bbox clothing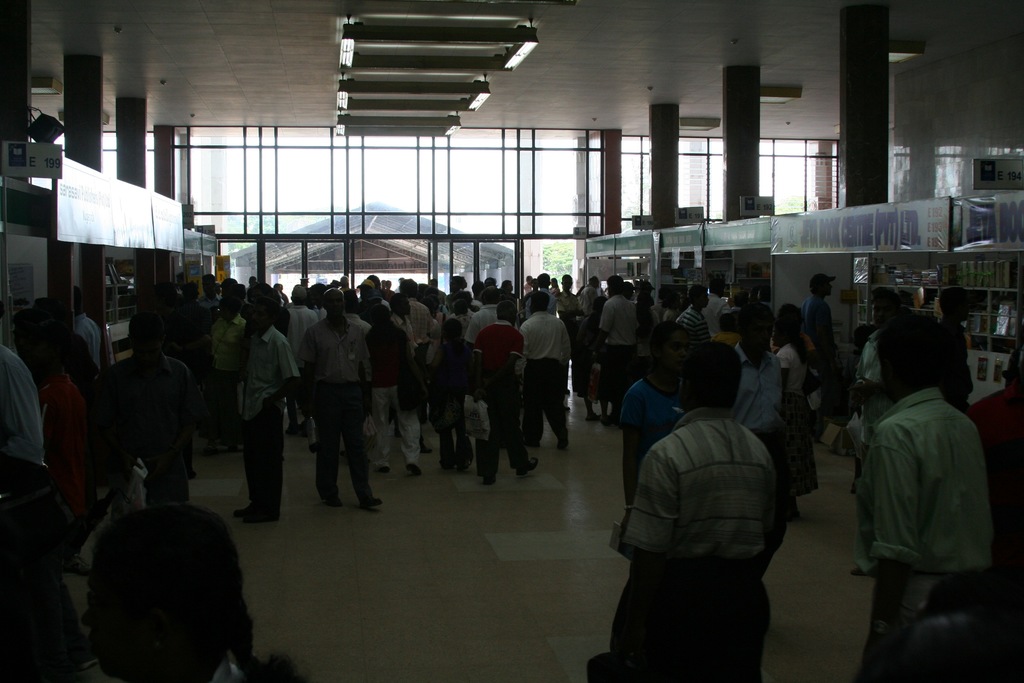
(left=246, top=322, right=301, bottom=520)
